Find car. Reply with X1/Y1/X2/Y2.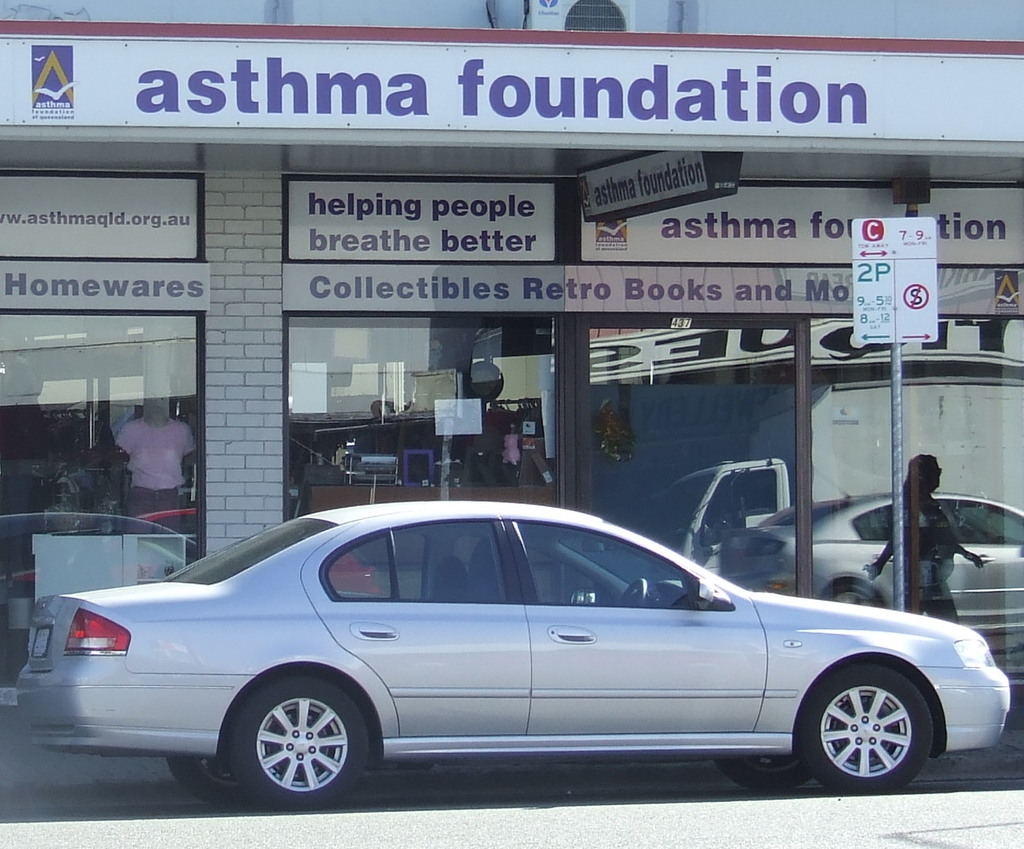
32/504/1011/816.
